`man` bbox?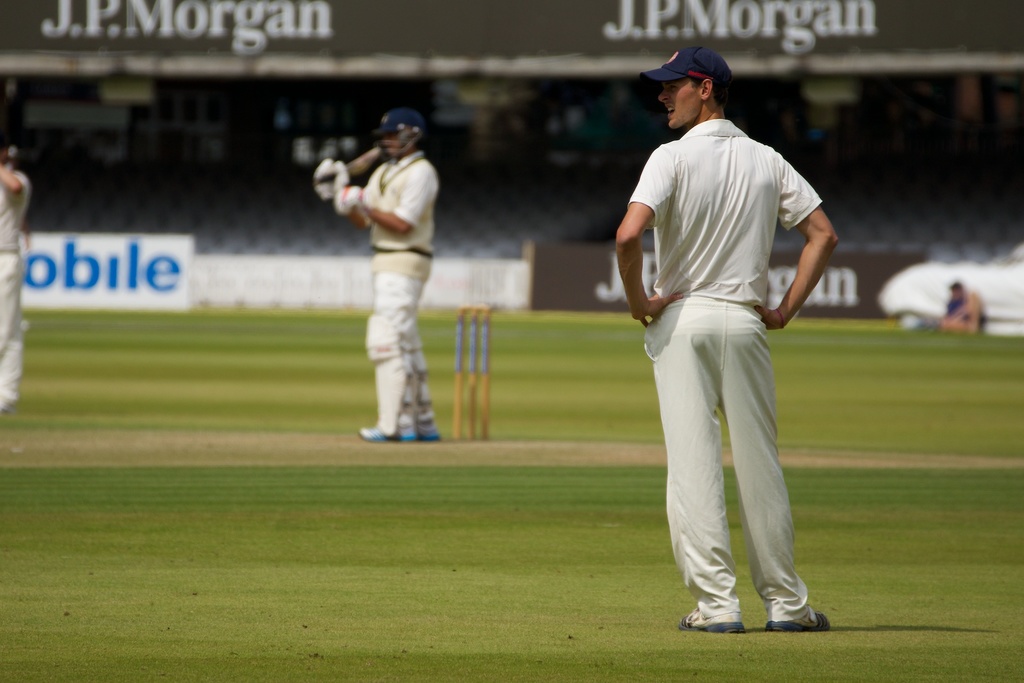
x1=315, y1=108, x2=439, y2=441
